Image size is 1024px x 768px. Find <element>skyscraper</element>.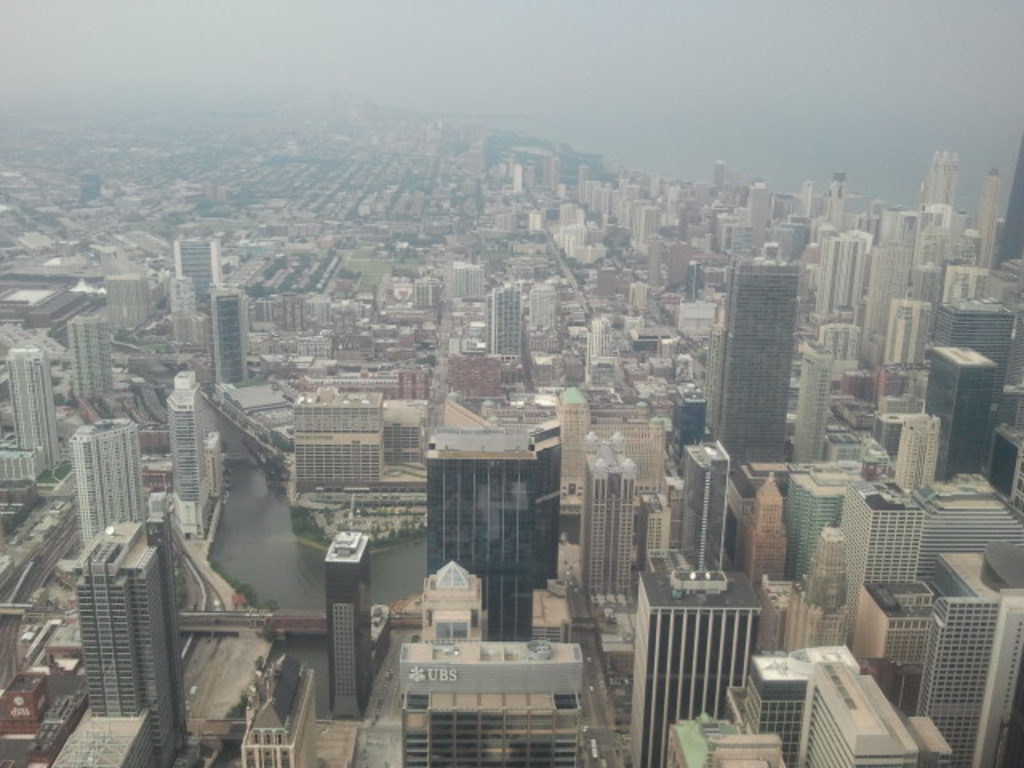
l=163, t=360, r=235, b=536.
